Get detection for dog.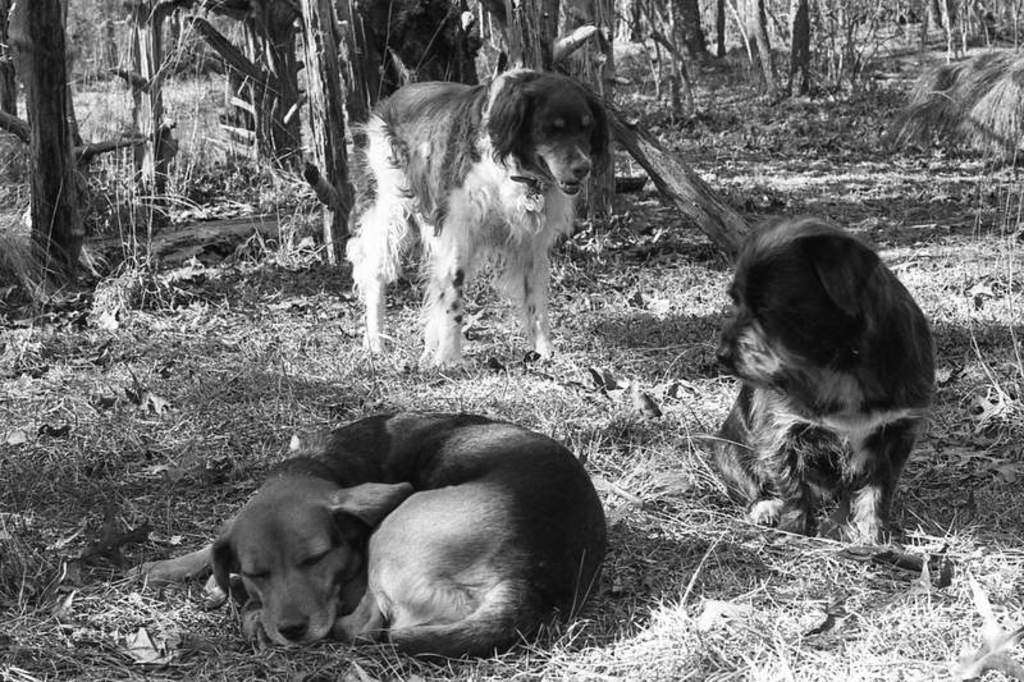
Detection: region(712, 220, 954, 551).
